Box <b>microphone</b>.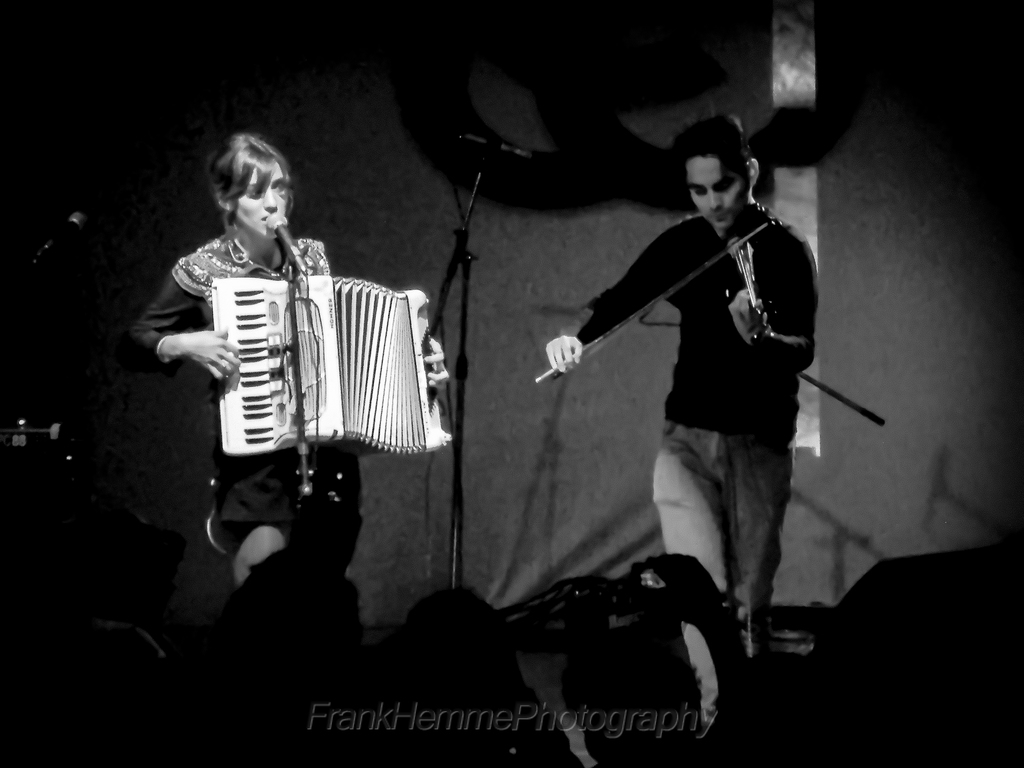
33:213:88:267.
